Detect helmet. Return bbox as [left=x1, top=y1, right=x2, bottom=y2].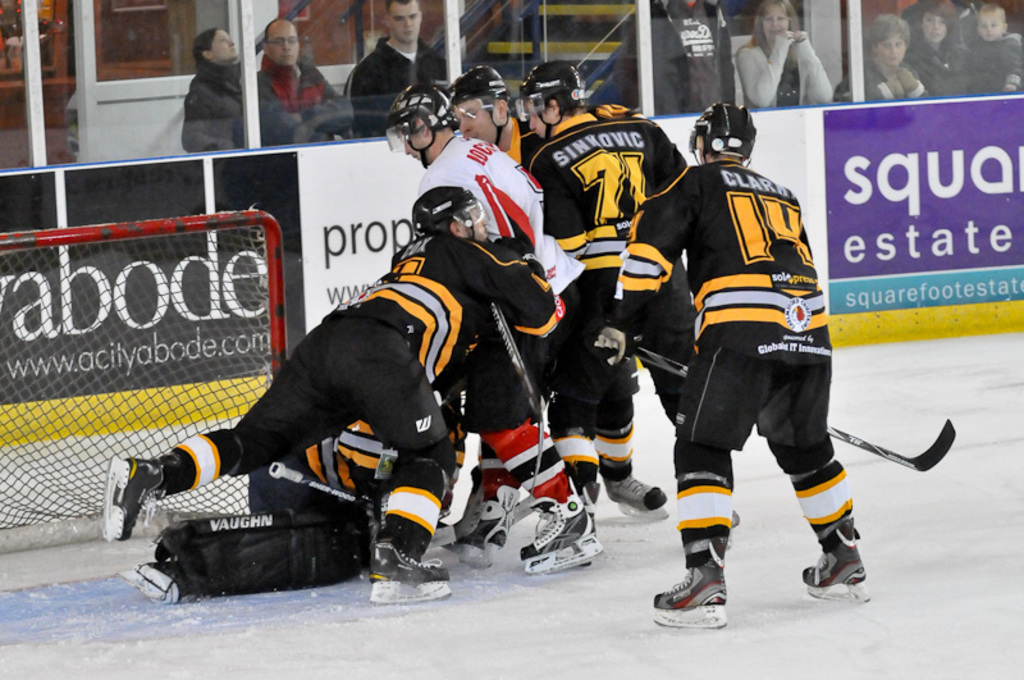
[left=512, top=59, right=586, bottom=146].
